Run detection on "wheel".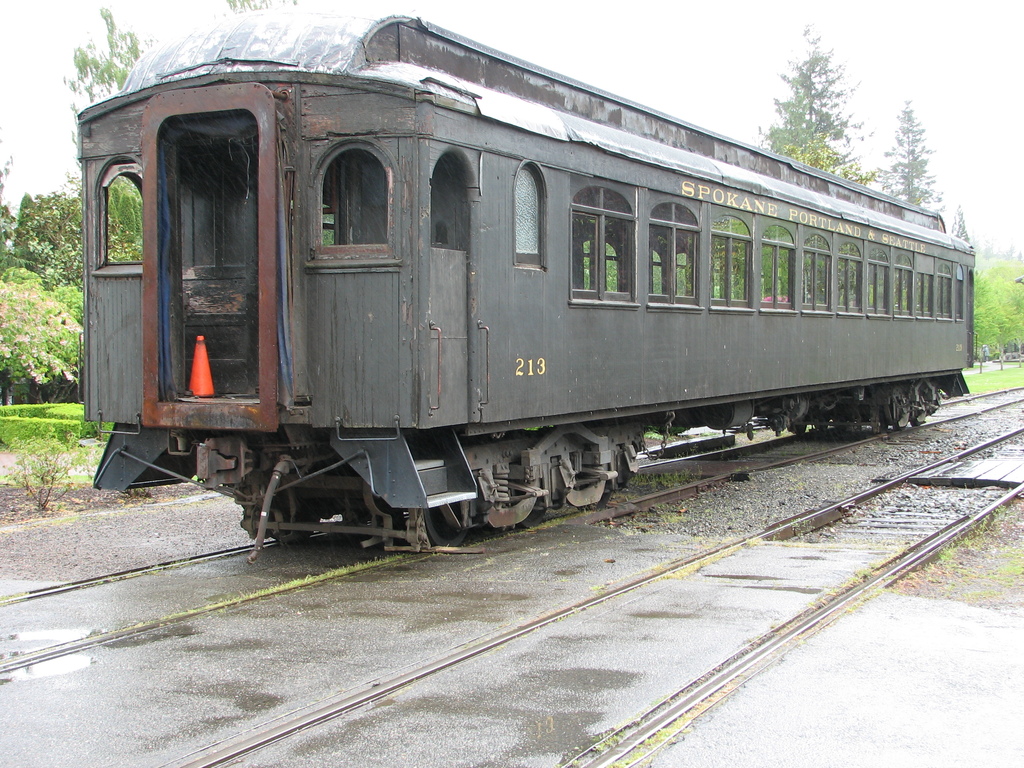
Result: pyautogui.locateOnScreen(580, 479, 610, 512).
